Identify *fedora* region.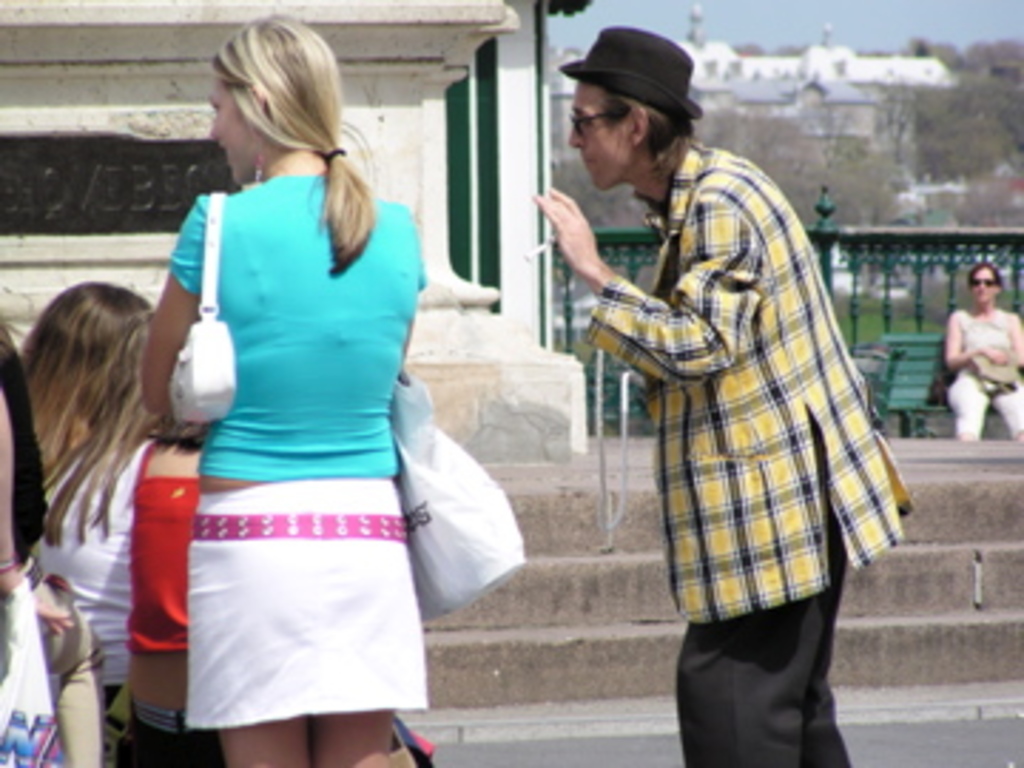
Region: <region>552, 26, 703, 119</region>.
